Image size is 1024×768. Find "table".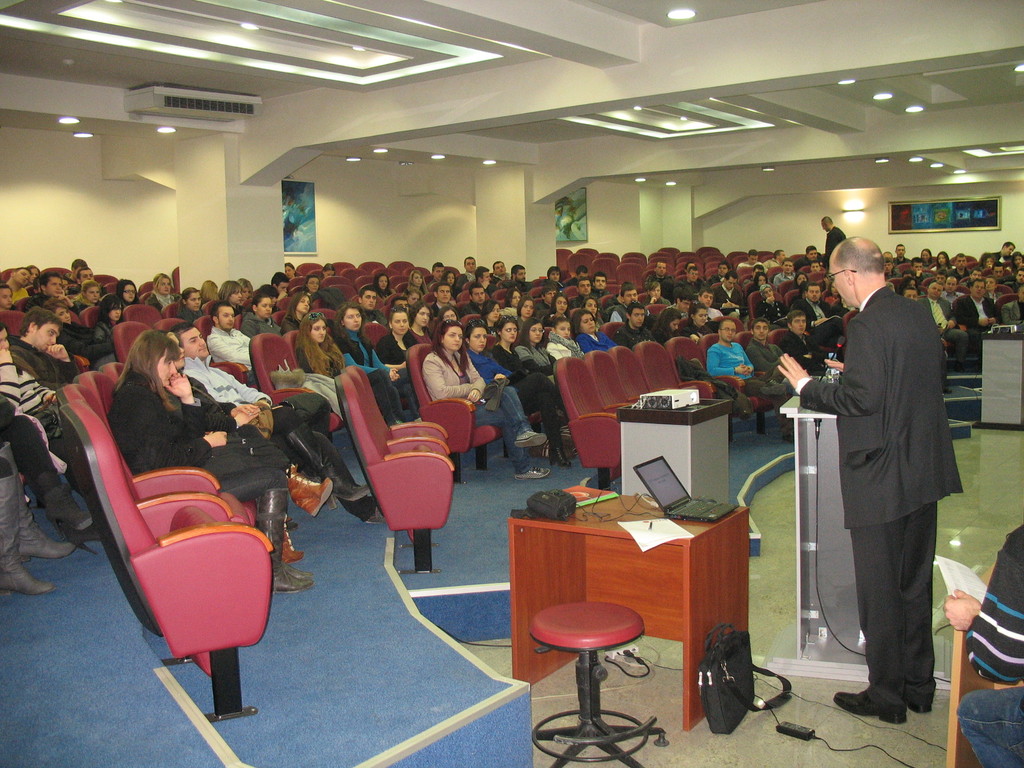
<region>613, 388, 731, 500</region>.
